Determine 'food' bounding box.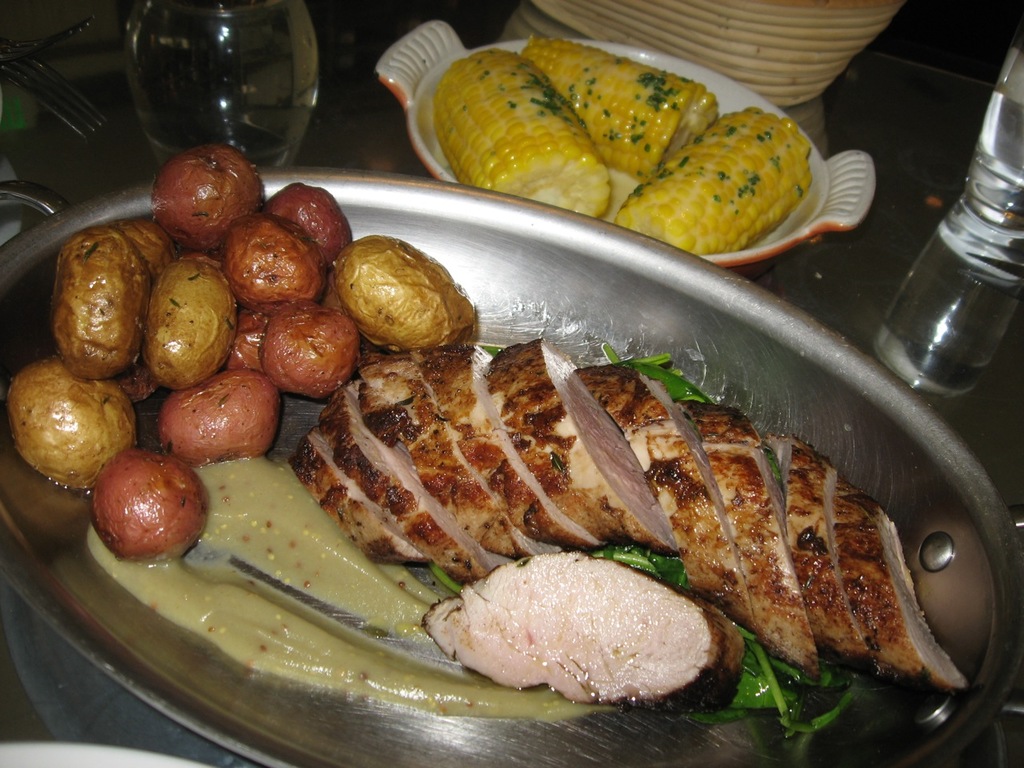
Determined: (833, 475, 969, 697).
